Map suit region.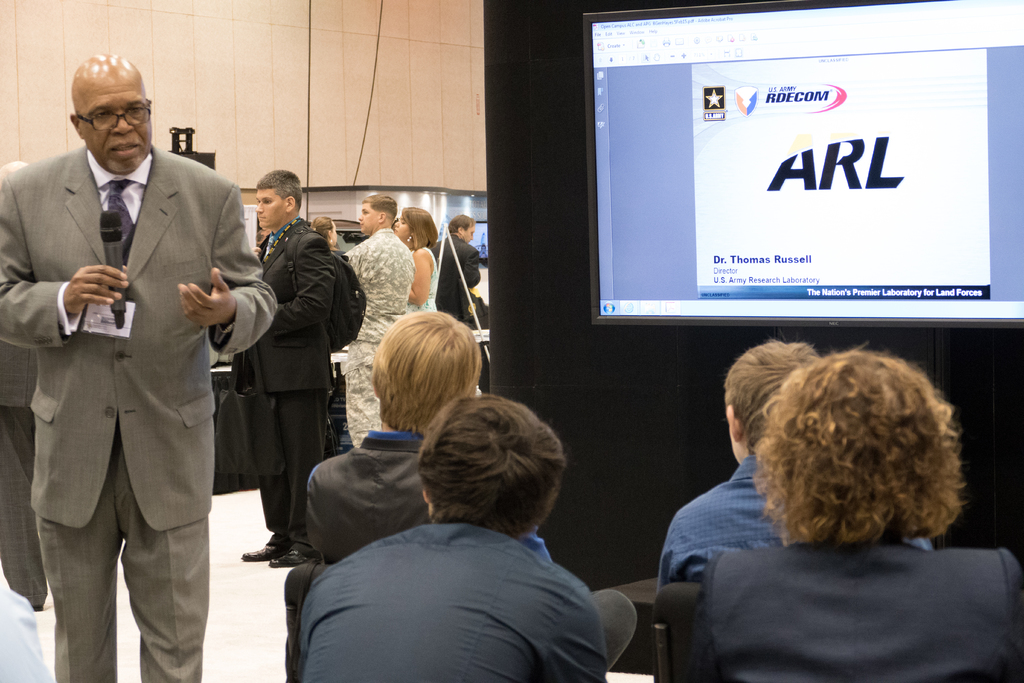
Mapped to x1=682, y1=541, x2=1023, y2=682.
